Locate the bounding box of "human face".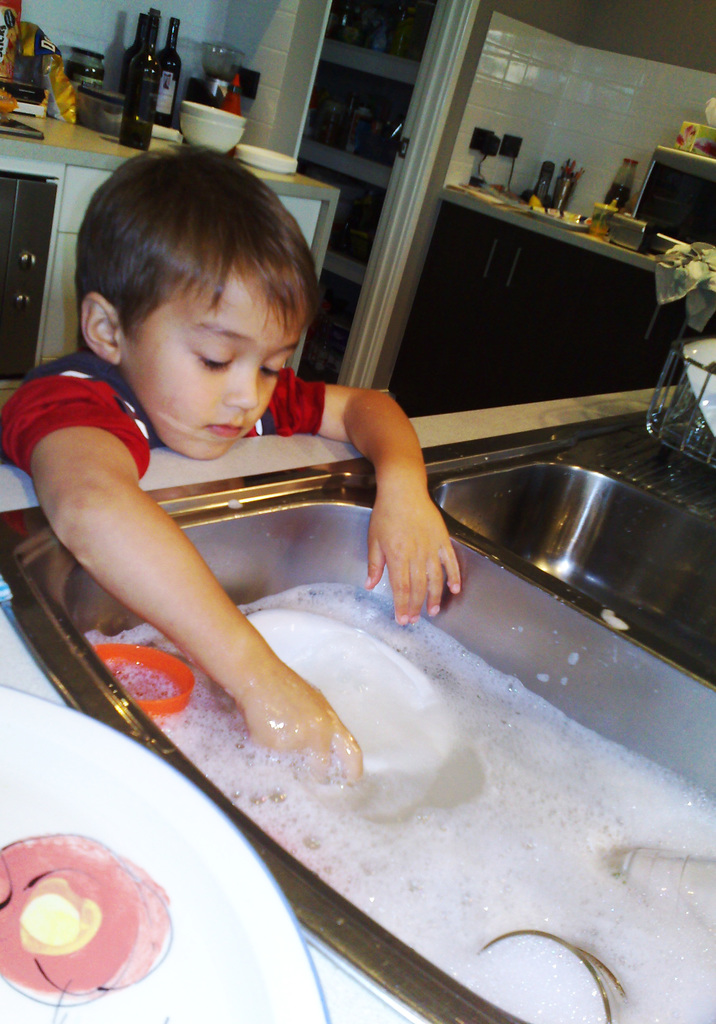
Bounding box: region(121, 268, 313, 461).
